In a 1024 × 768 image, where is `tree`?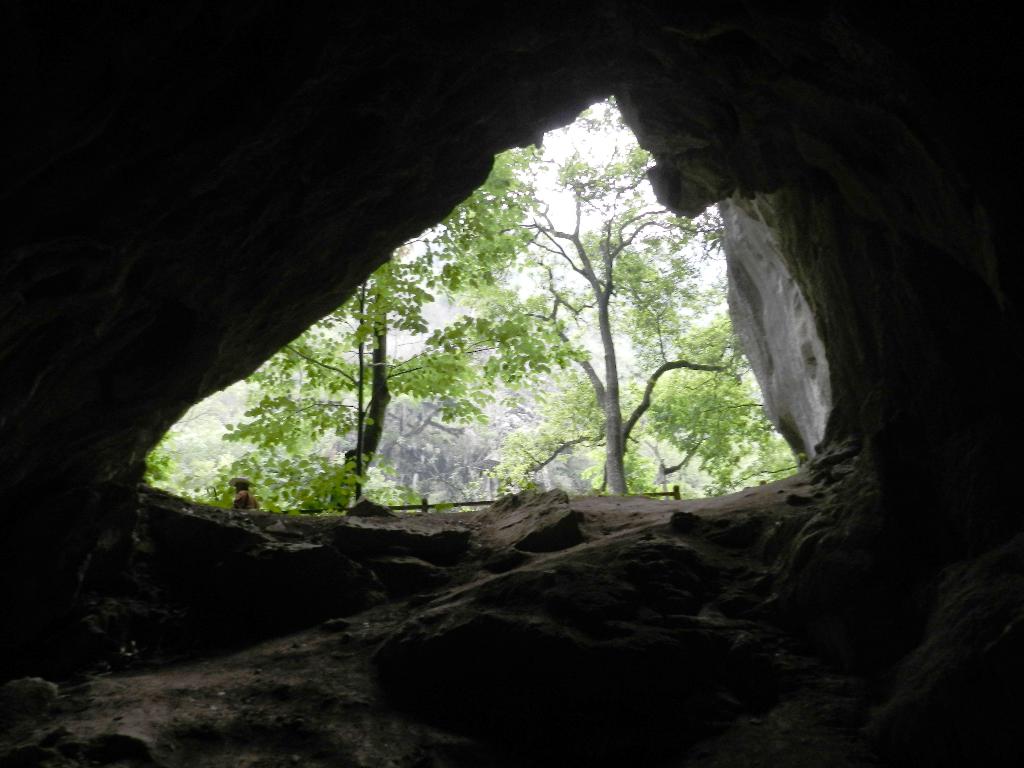
region(145, 415, 189, 499).
